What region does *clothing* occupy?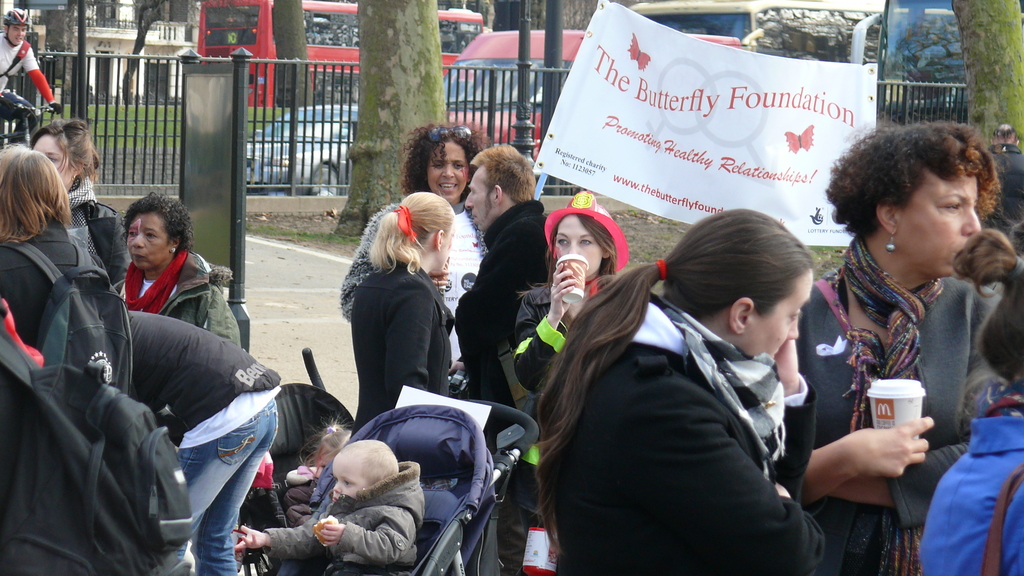
(917,392,1023,575).
